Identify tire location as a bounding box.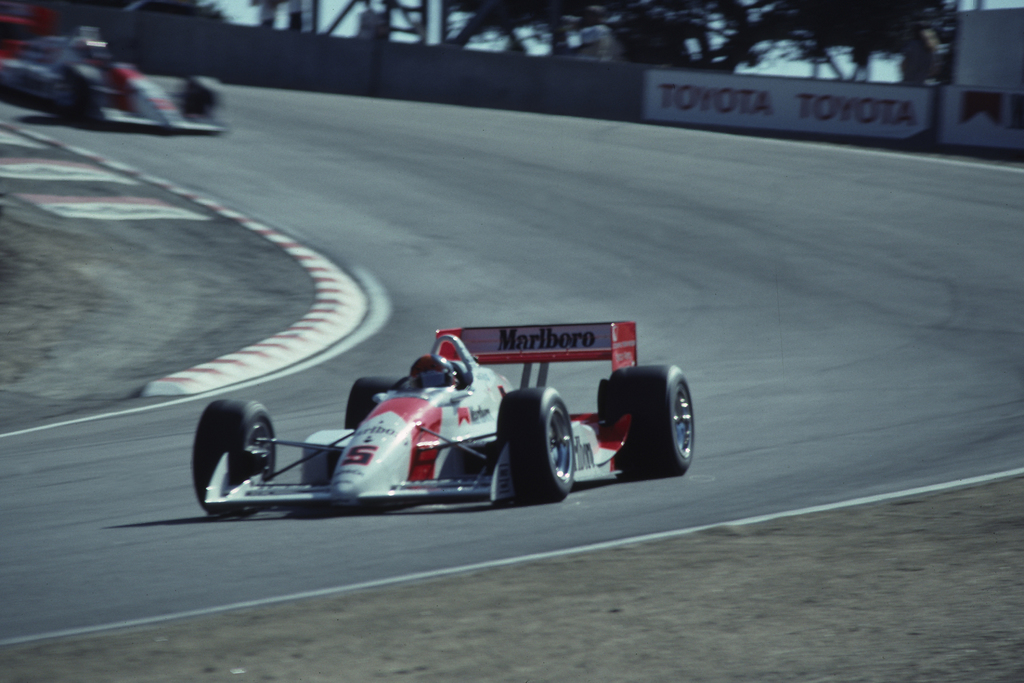
left=593, top=373, right=682, bottom=488.
